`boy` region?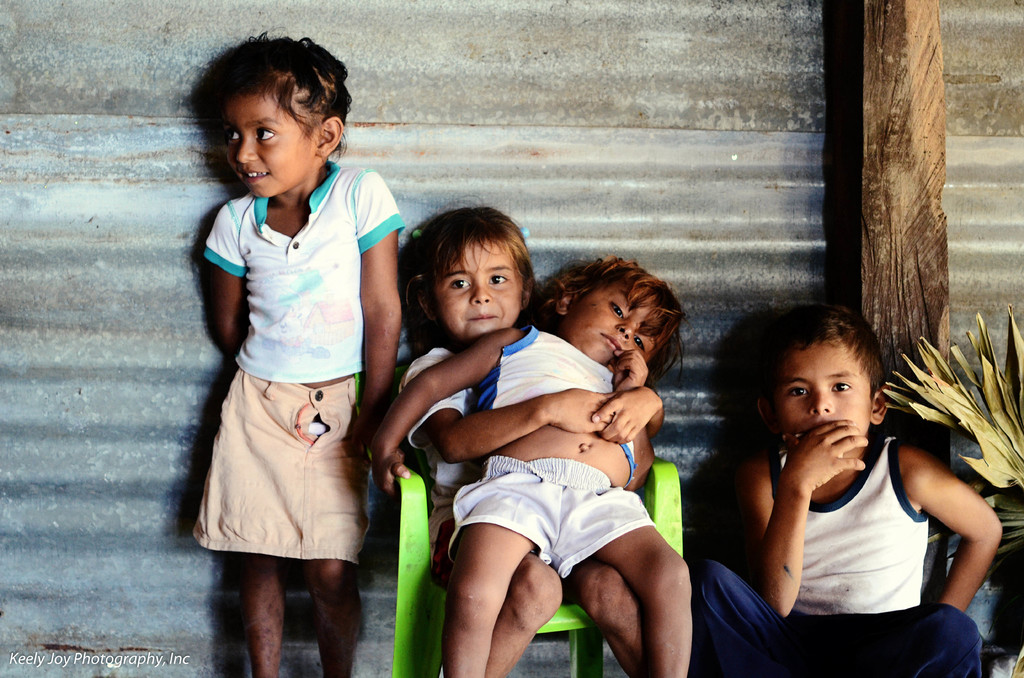
(730,292,948,657)
